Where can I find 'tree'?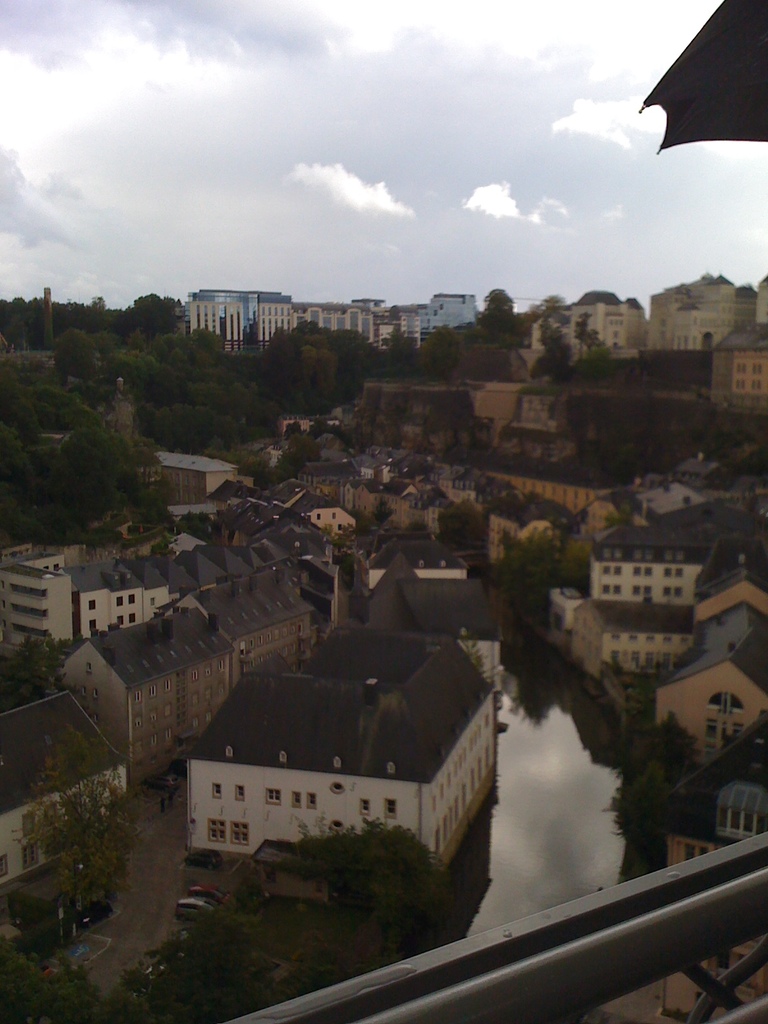
You can find it at (321,522,353,555).
